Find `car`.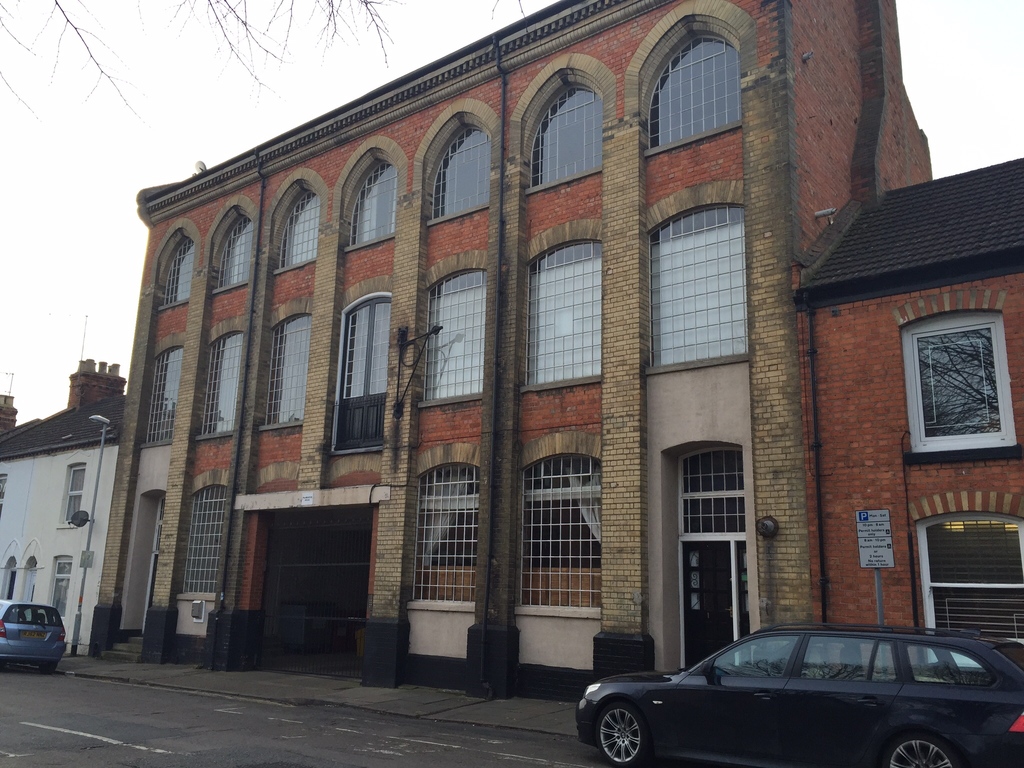
bbox=(0, 597, 67, 671).
